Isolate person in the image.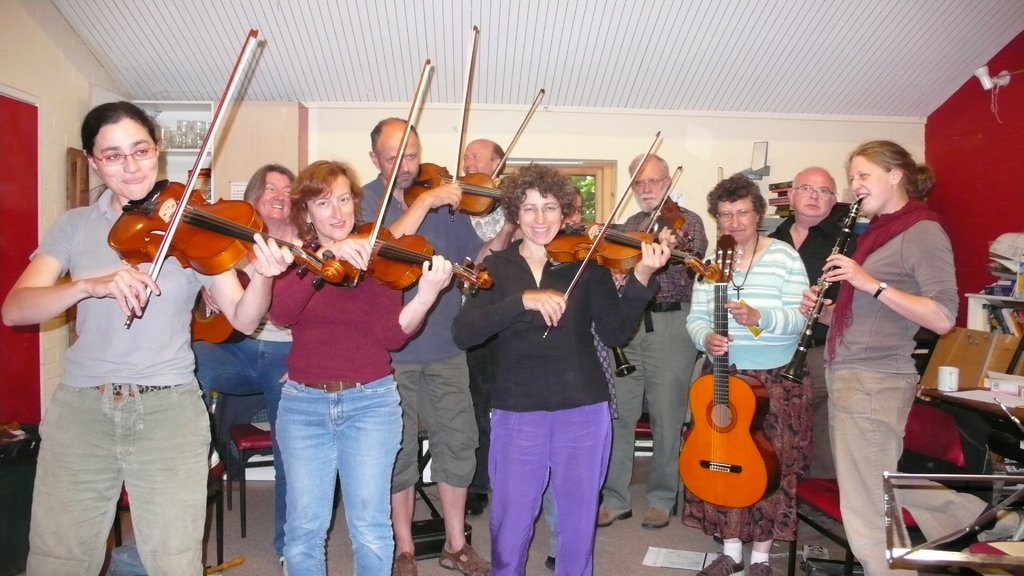
Isolated region: {"x1": 349, "y1": 115, "x2": 522, "y2": 575}.
